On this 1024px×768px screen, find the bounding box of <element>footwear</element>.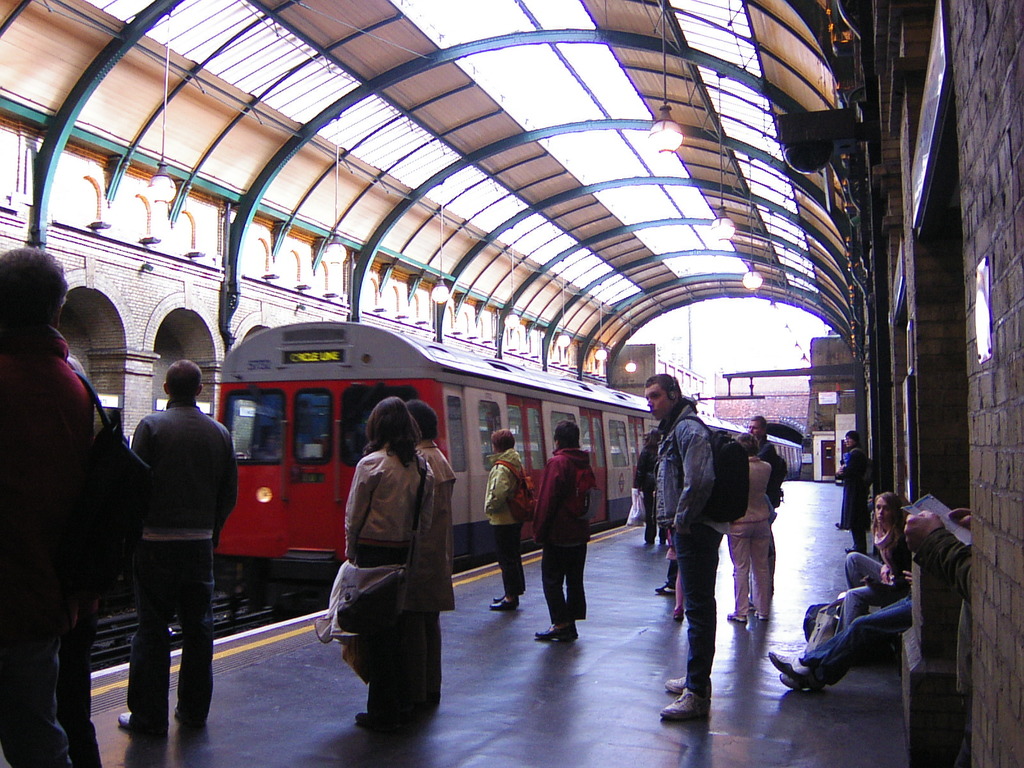
Bounding box: x1=535, y1=627, x2=572, y2=645.
